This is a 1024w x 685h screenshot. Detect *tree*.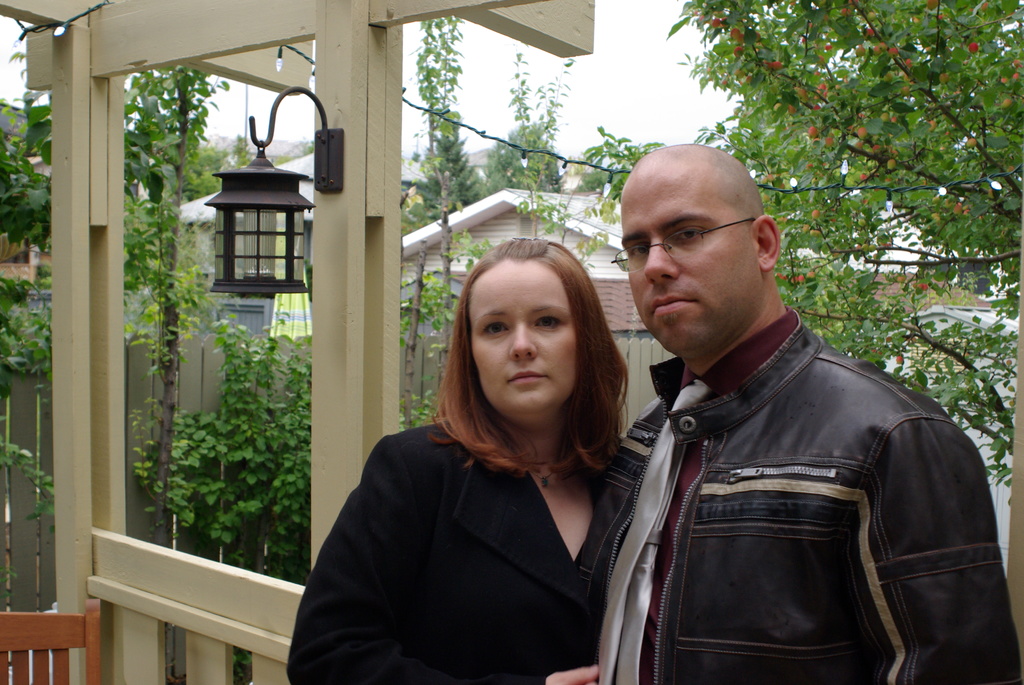
l=401, t=109, r=493, b=236.
